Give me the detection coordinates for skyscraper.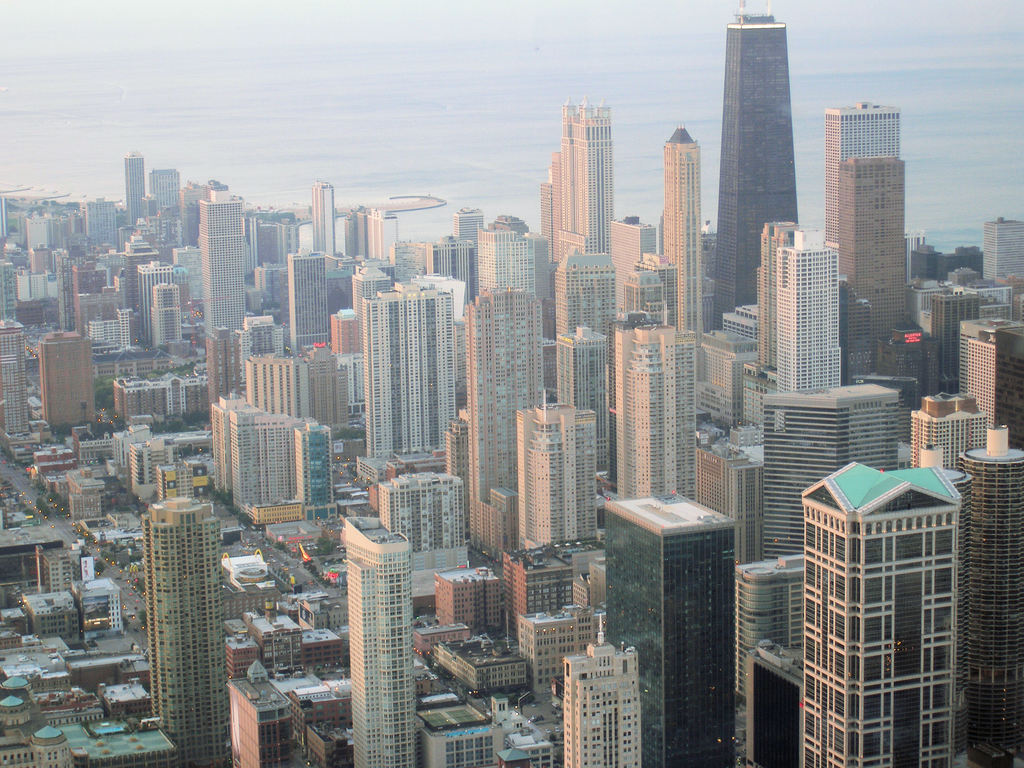
crop(780, 231, 840, 389).
